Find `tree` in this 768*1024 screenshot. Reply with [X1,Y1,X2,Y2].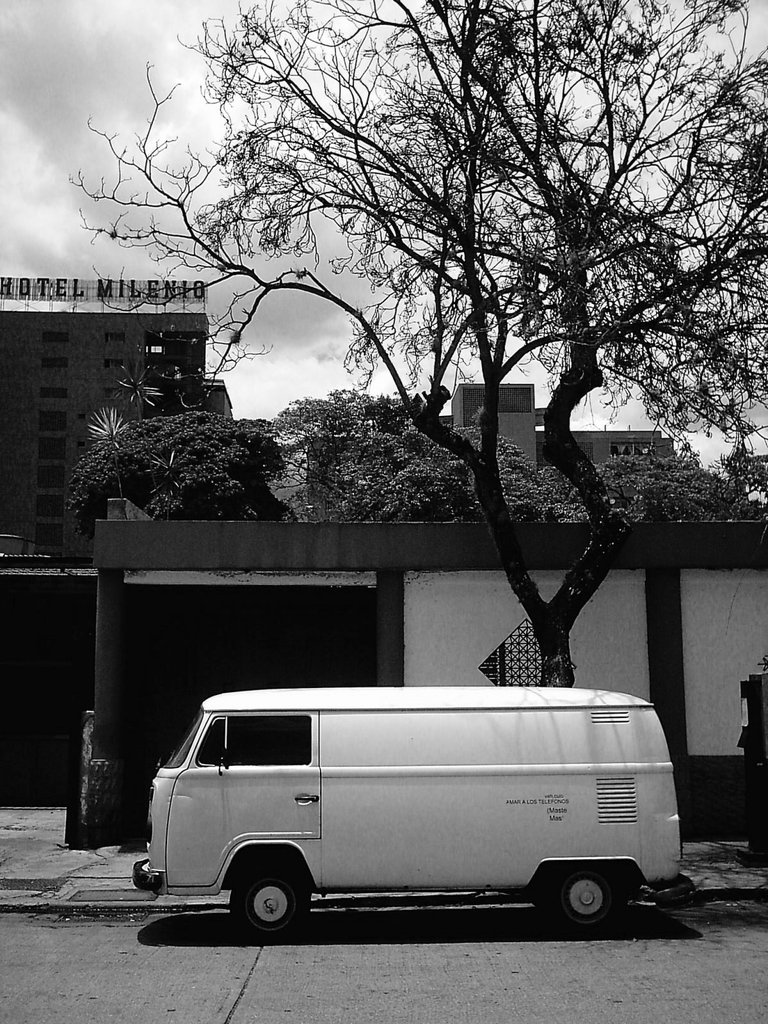
[115,365,168,516].
